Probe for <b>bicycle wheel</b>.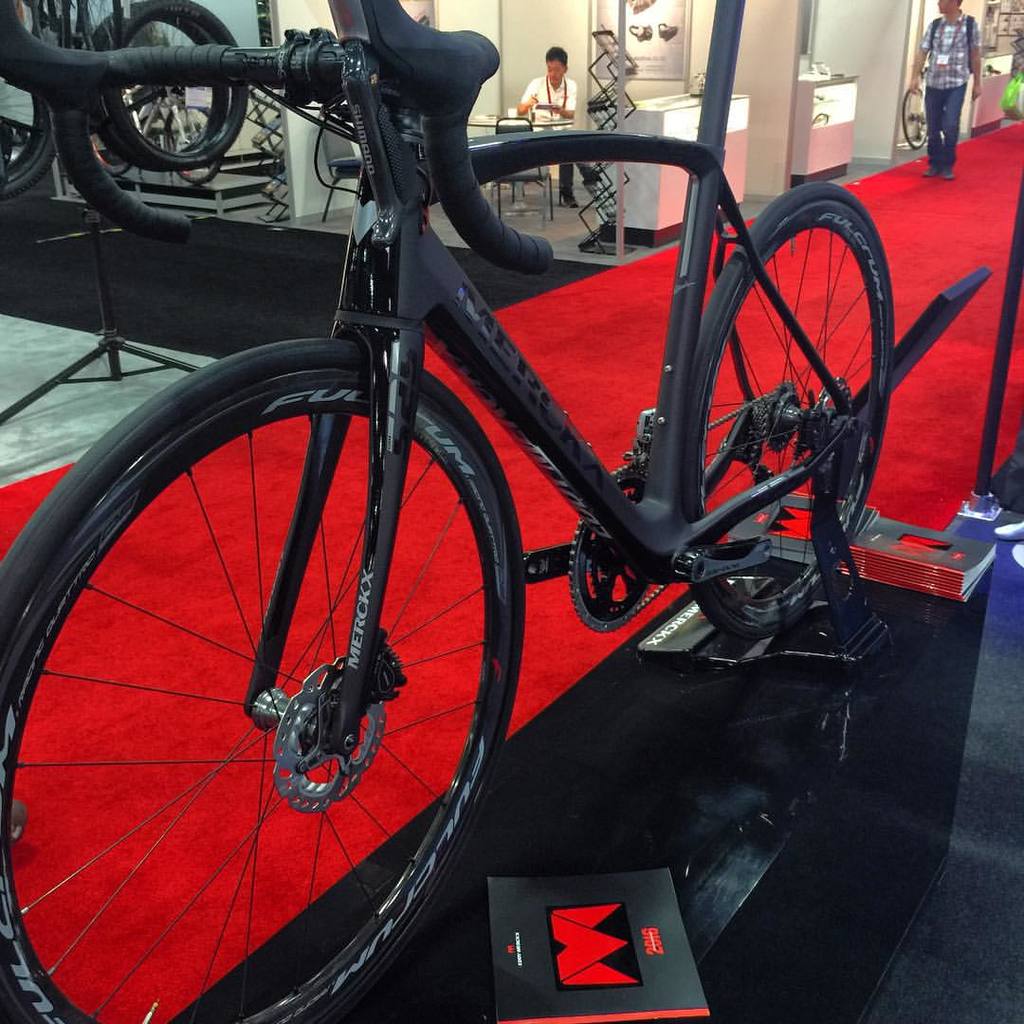
Probe result: x1=686, y1=186, x2=898, y2=641.
